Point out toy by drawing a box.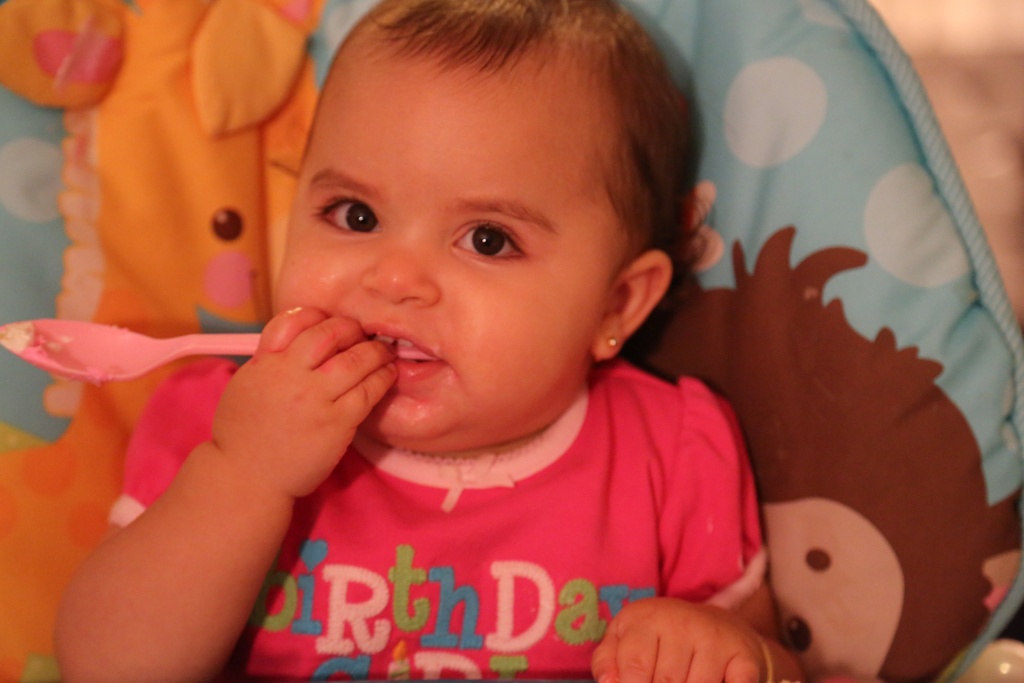
<region>607, 225, 1023, 682</region>.
